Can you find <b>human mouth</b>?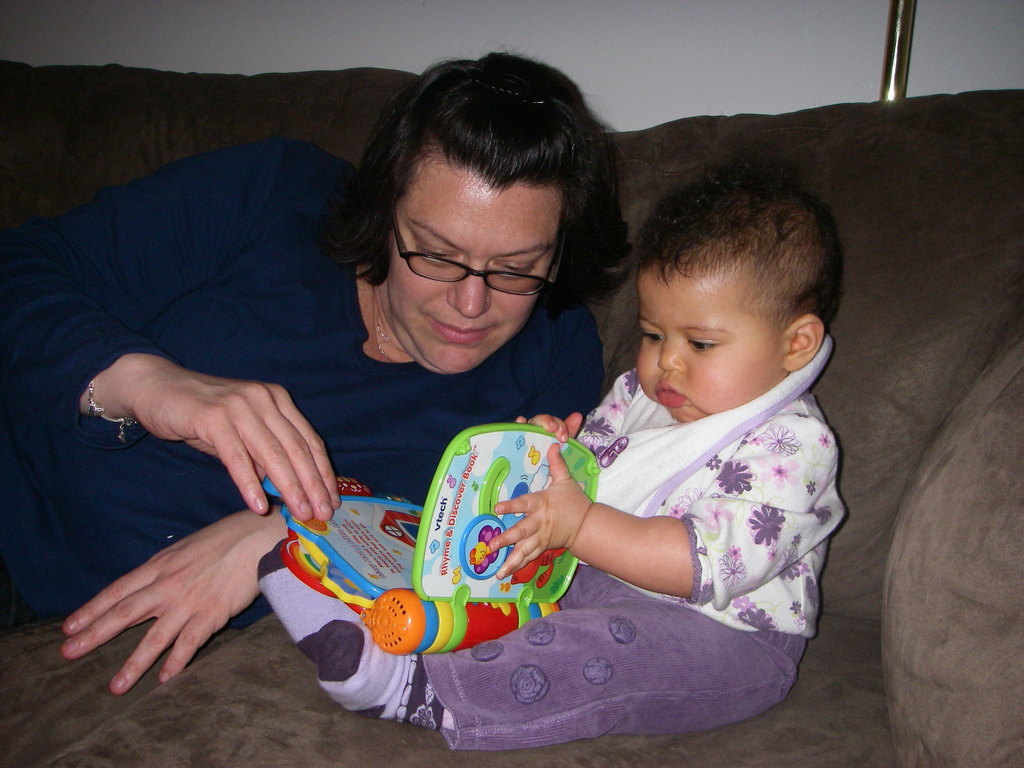
Yes, bounding box: <bbox>426, 318, 490, 342</bbox>.
